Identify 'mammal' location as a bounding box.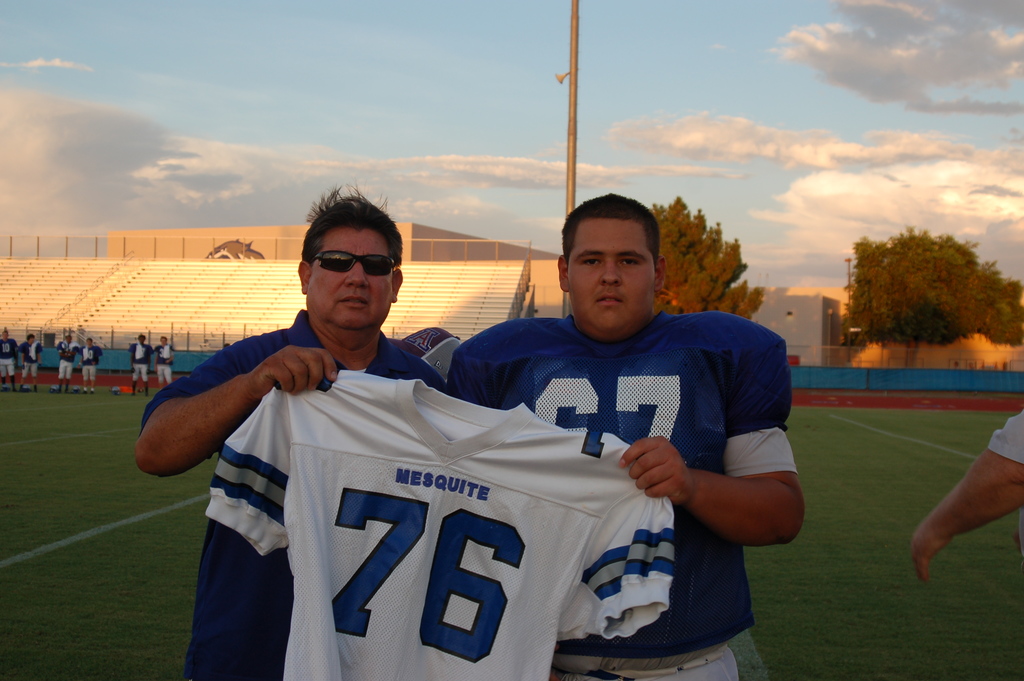
<bbox>431, 229, 828, 662</bbox>.
